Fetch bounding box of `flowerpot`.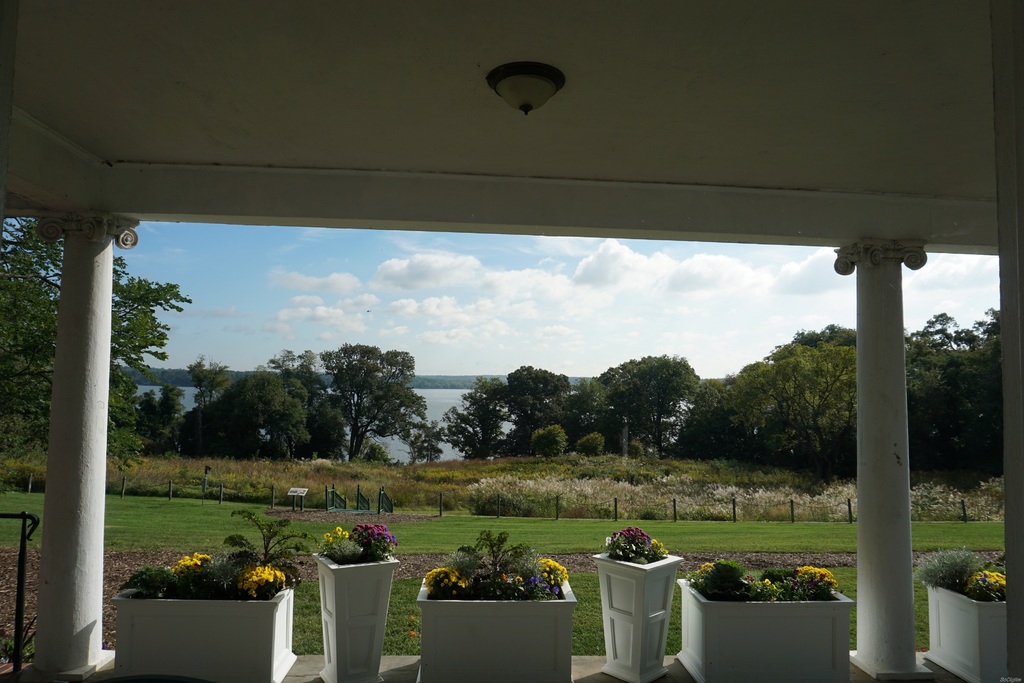
Bbox: box=[675, 578, 854, 682].
